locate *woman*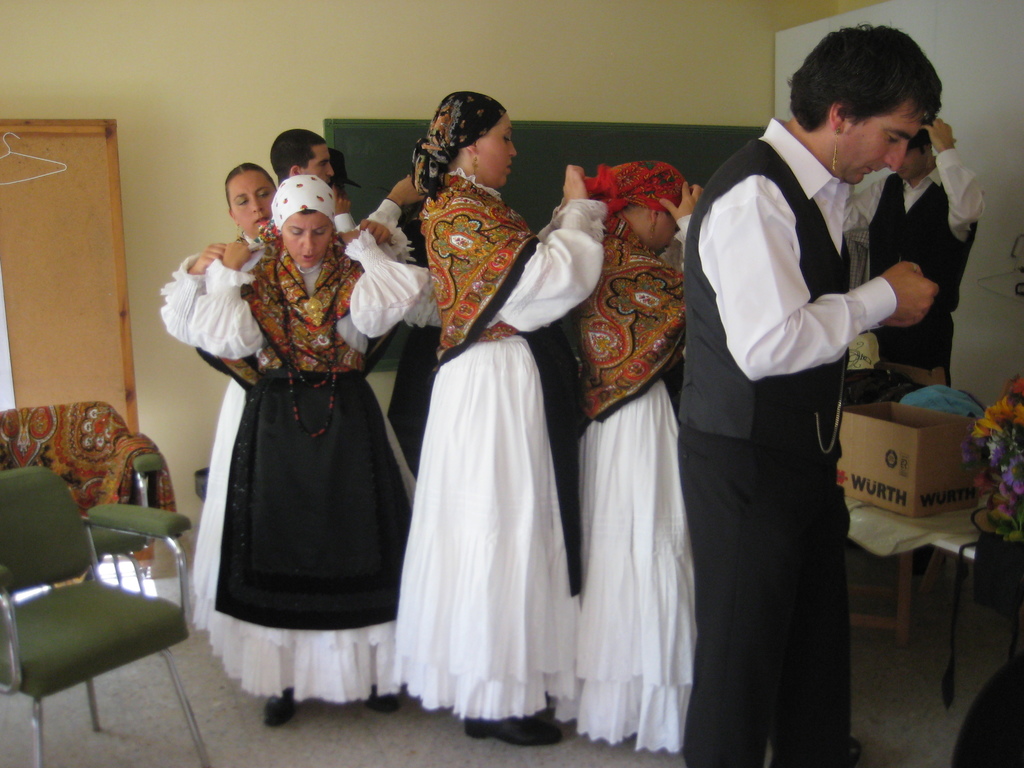
(left=394, top=118, right=587, bottom=740)
